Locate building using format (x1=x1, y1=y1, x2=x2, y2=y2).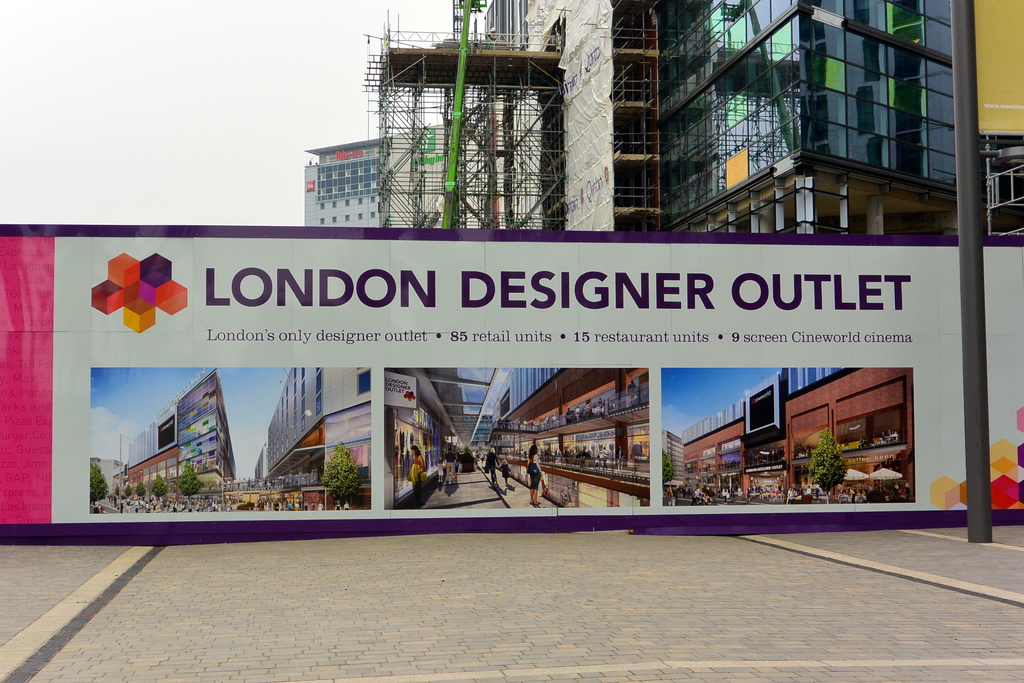
(x1=377, y1=0, x2=678, y2=240).
